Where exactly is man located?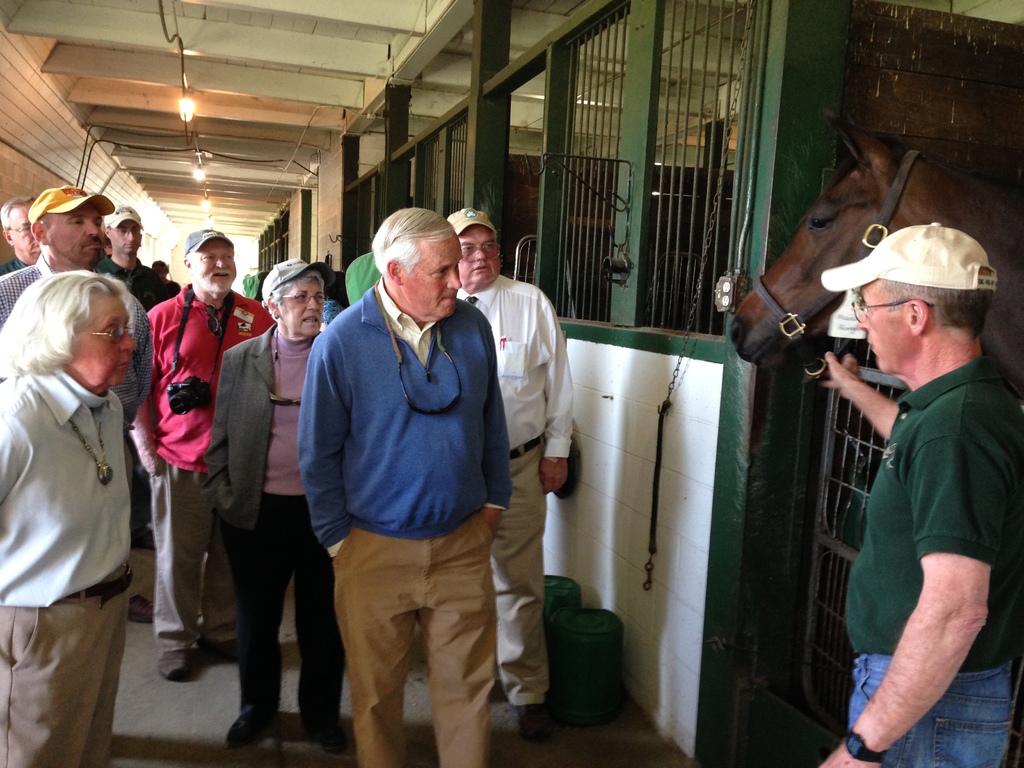
Its bounding box is box=[0, 181, 153, 627].
